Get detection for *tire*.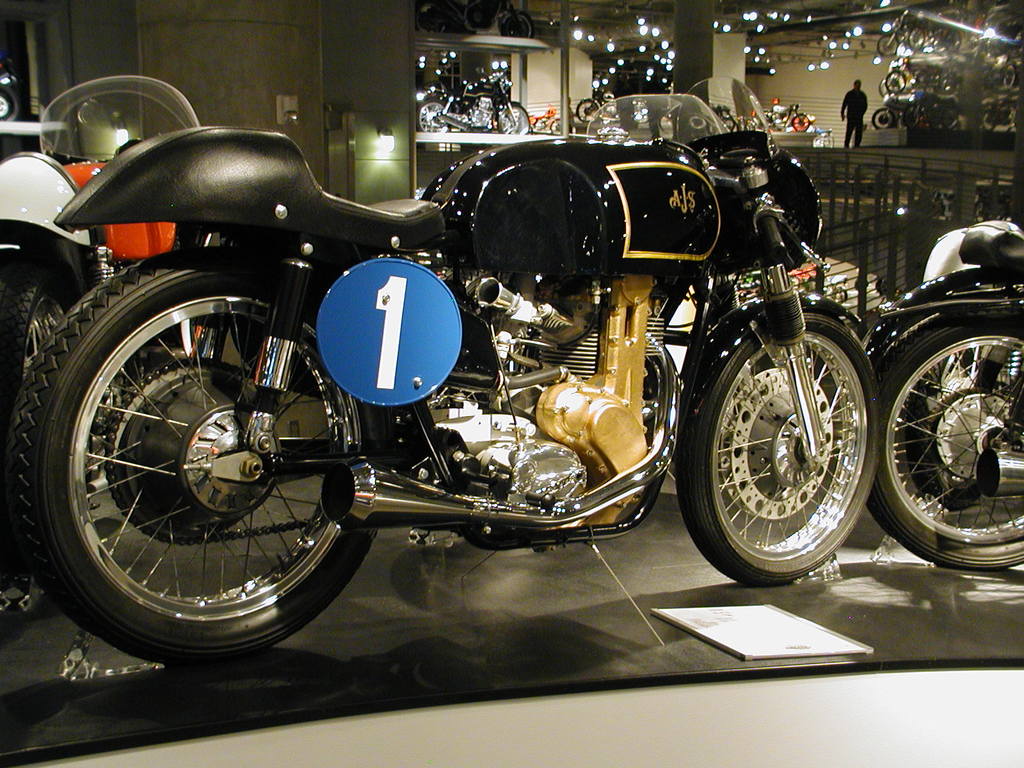
Detection: crop(883, 70, 908, 95).
